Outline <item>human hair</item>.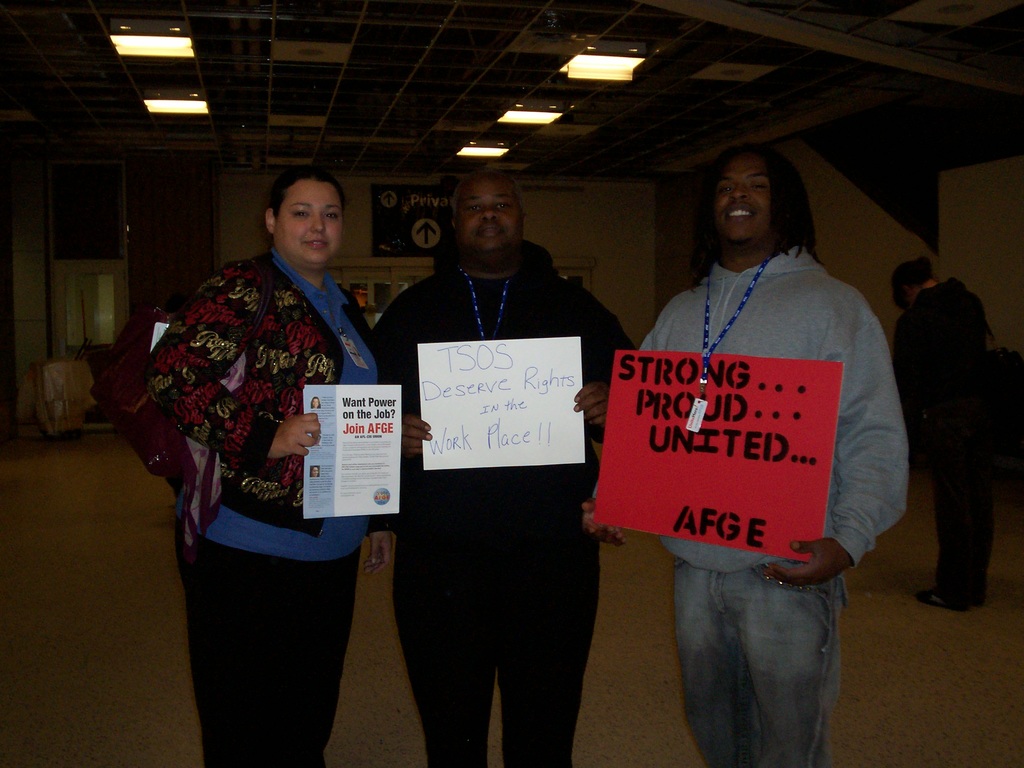
Outline: {"left": 708, "top": 157, "right": 803, "bottom": 271}.
